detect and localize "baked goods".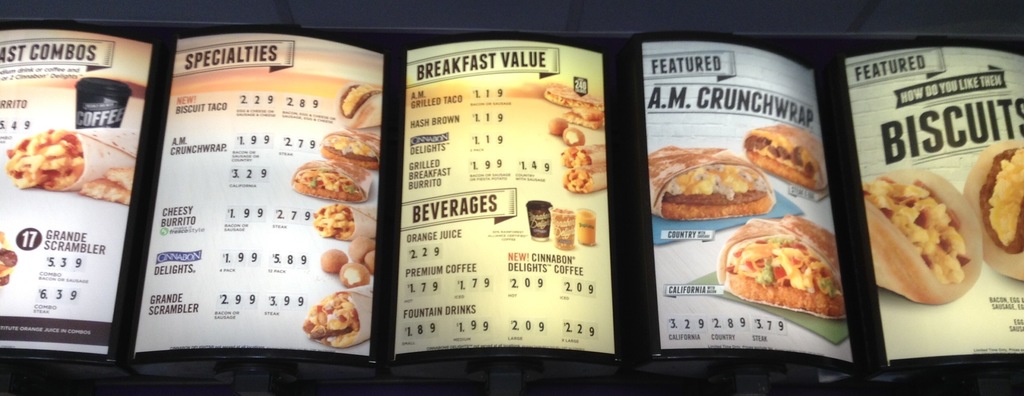
Localized at (296, 287, 358, 346).
